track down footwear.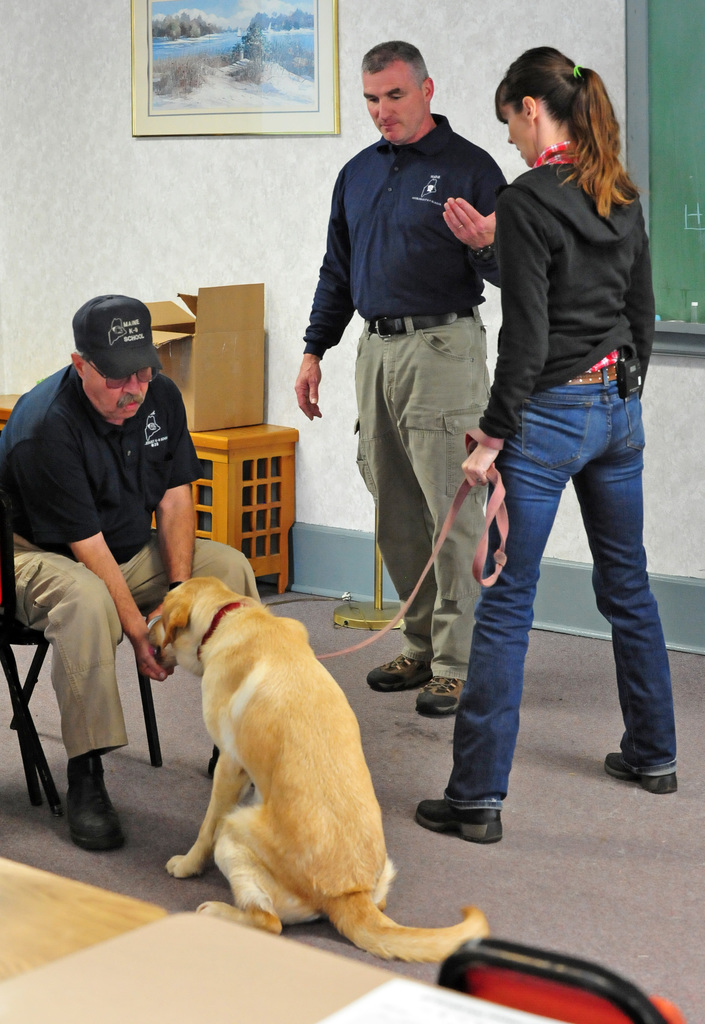
Tracked to (414,797,505,844).
